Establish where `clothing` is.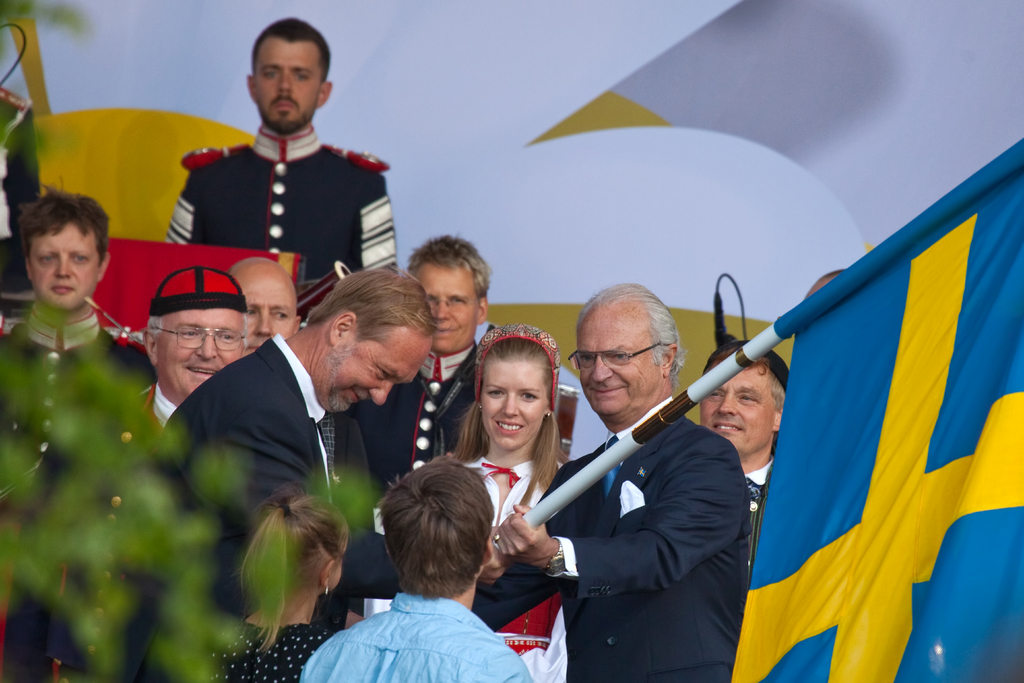
Established at left=364, top=452, right=571, bottom=682.
